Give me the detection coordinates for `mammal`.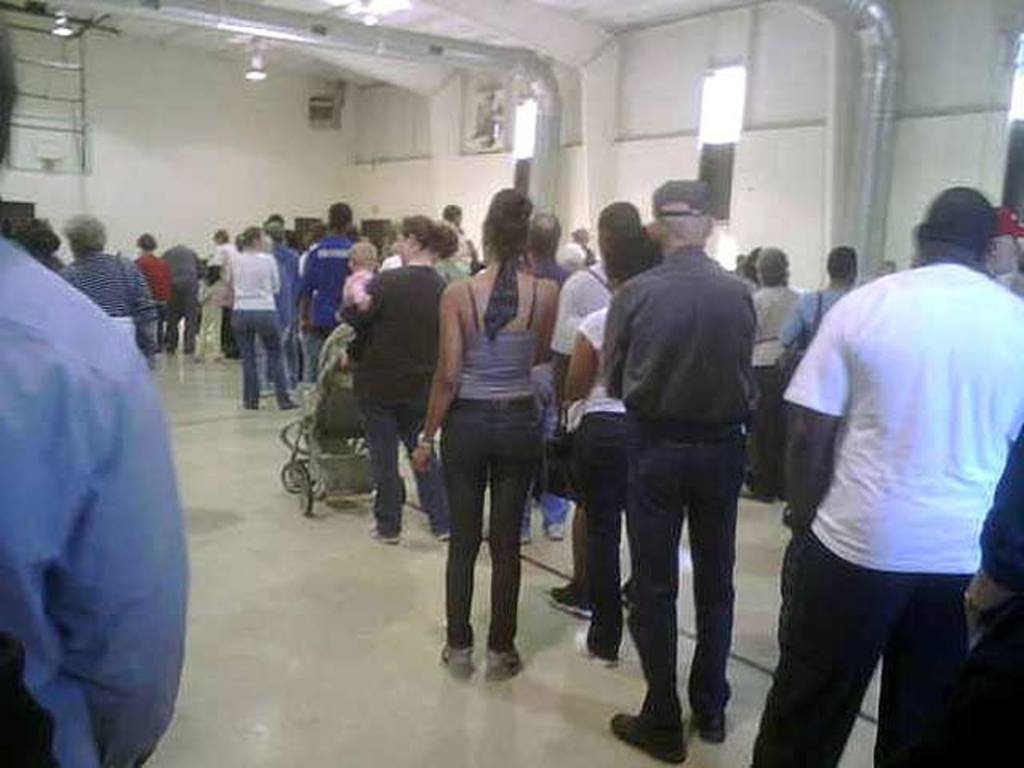
bbox=(742, 190, 1022, 766).
